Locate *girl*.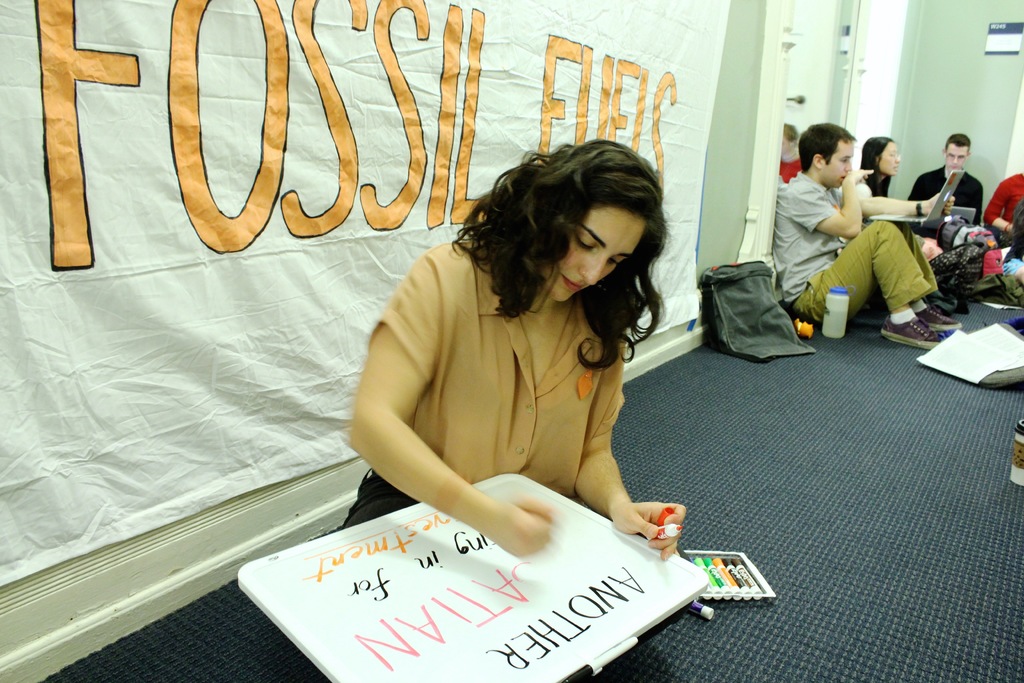
Bounding box: 337 135 686 562.
